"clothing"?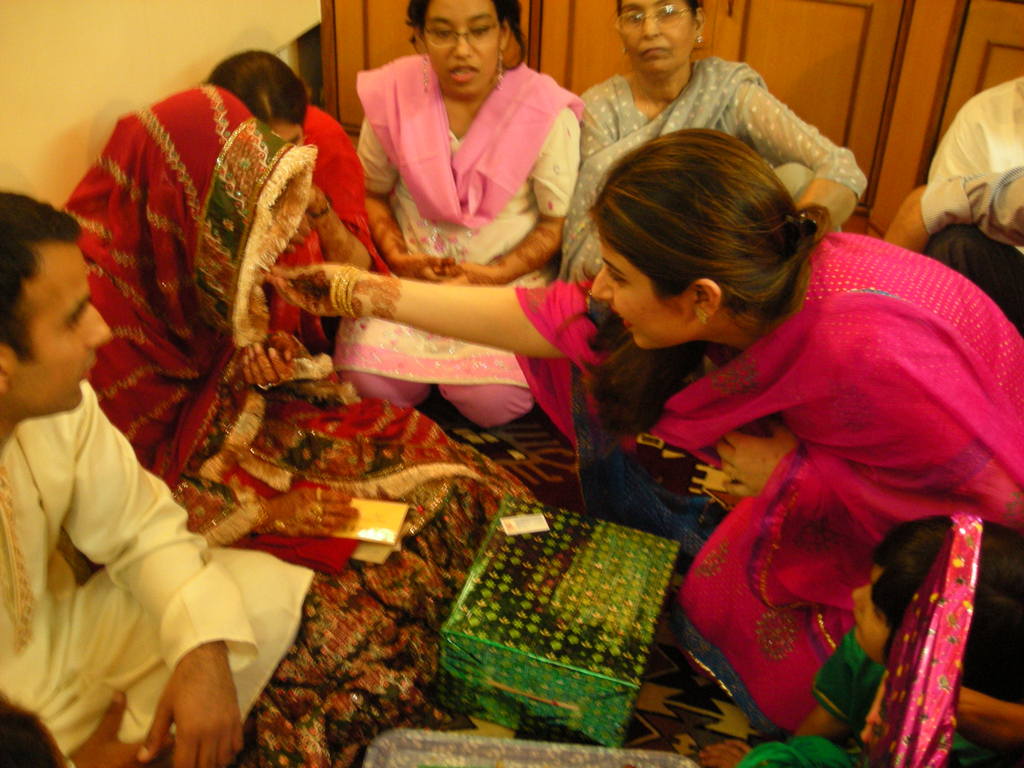
<box>920,65,1023,339</box>
